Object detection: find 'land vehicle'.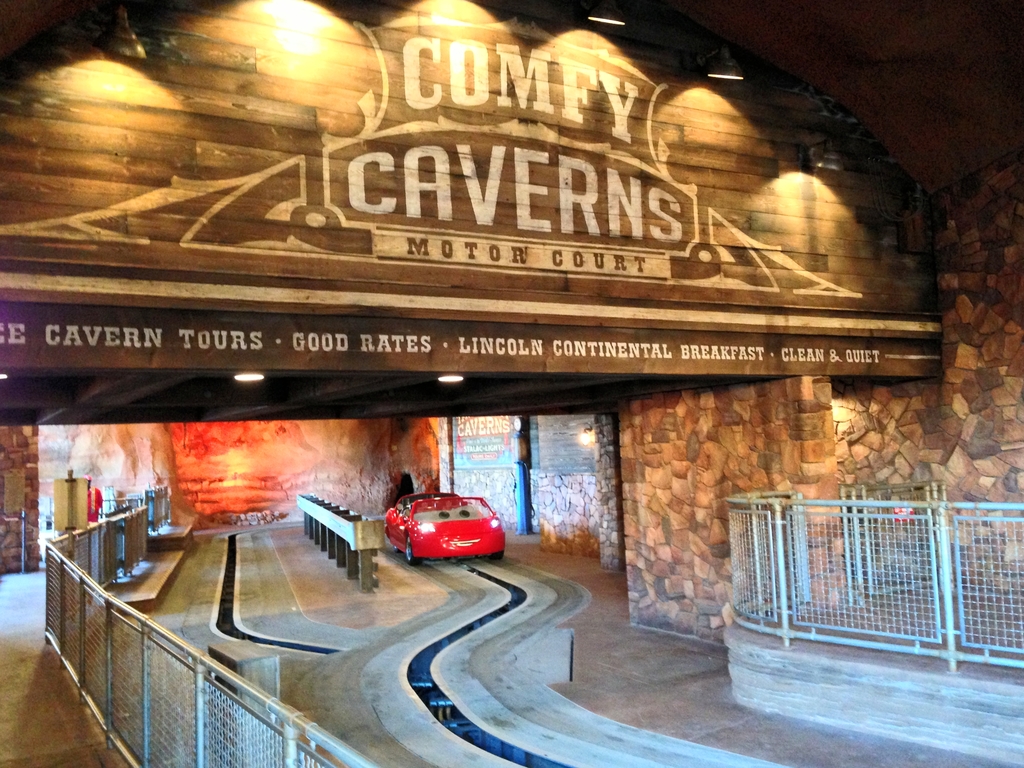
{"x1": 380, "y1": 492, "x2": 506, "y2": 573}.
